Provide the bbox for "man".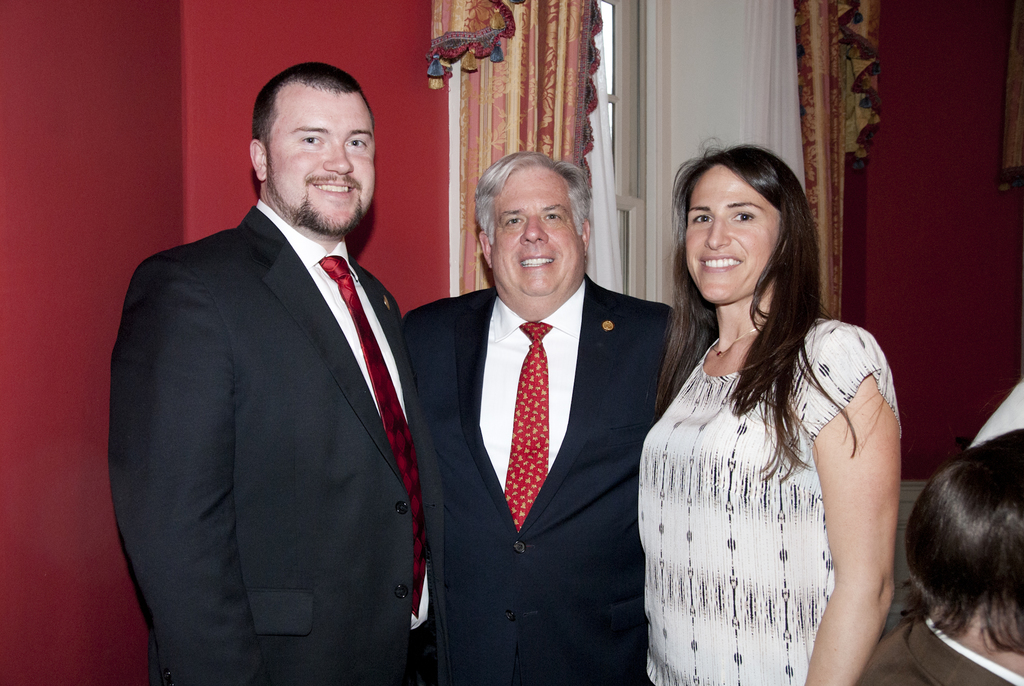
{"left": 111, "top": 53, "right": 417, "bottom": 685}.
